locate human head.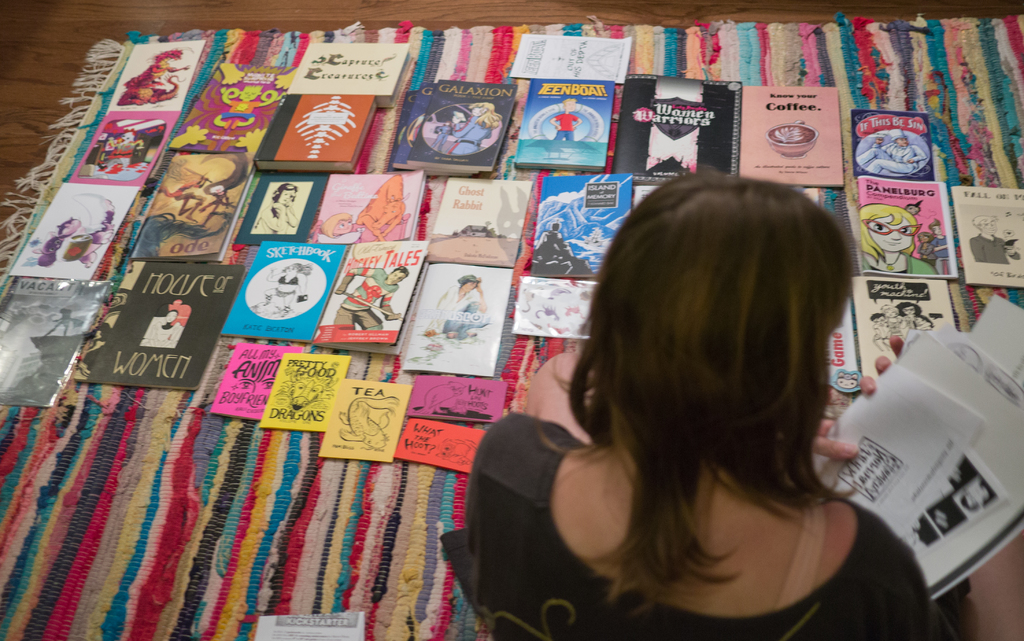
Bounding box: region(460, 270, 480, 295).
